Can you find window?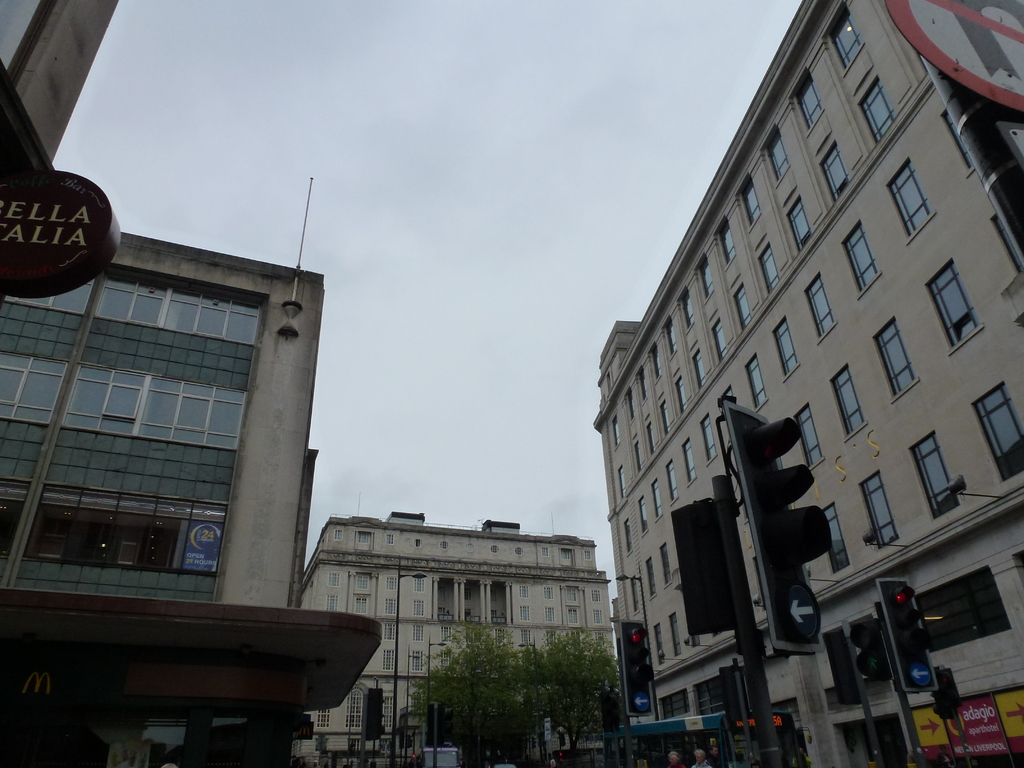
Yes, bounding box: (left=804, top=274, right=839, bottom=347).
